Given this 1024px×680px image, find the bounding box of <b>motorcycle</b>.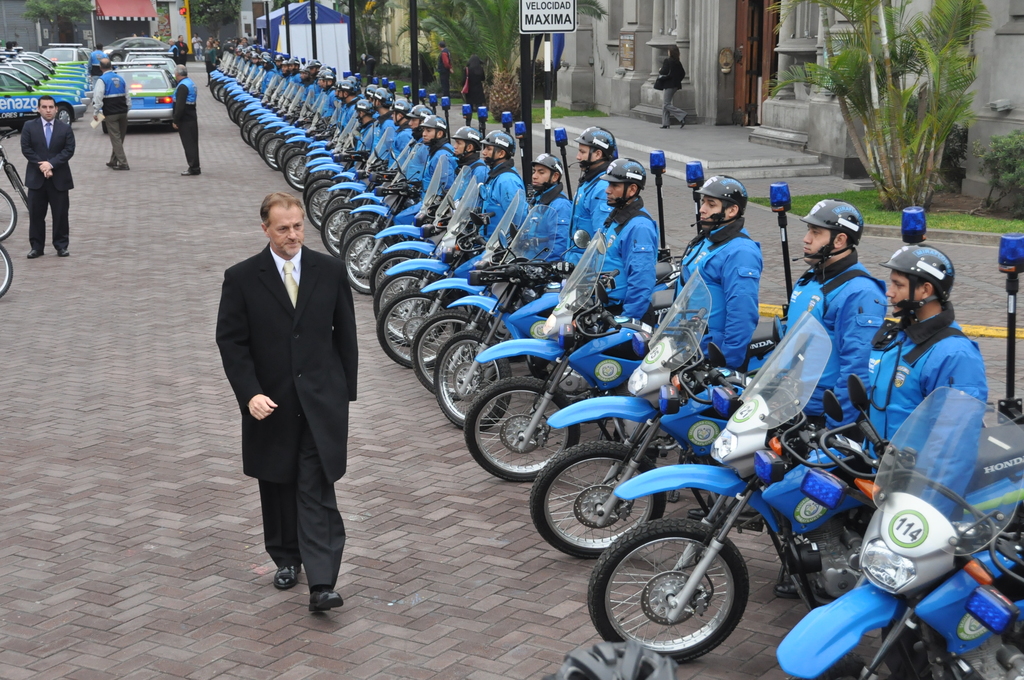
locate(778, 386, 1023, 679).
